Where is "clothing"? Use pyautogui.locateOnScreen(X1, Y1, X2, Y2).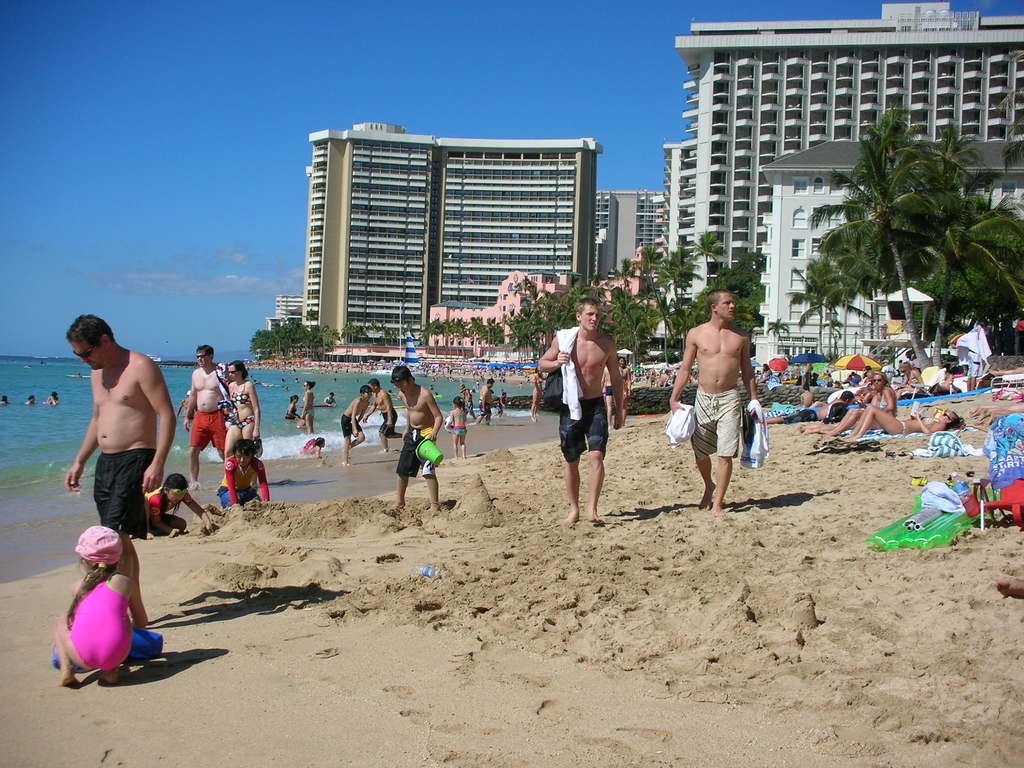
pyautogui.locateOnScreen(73, 580, 125, 673).
